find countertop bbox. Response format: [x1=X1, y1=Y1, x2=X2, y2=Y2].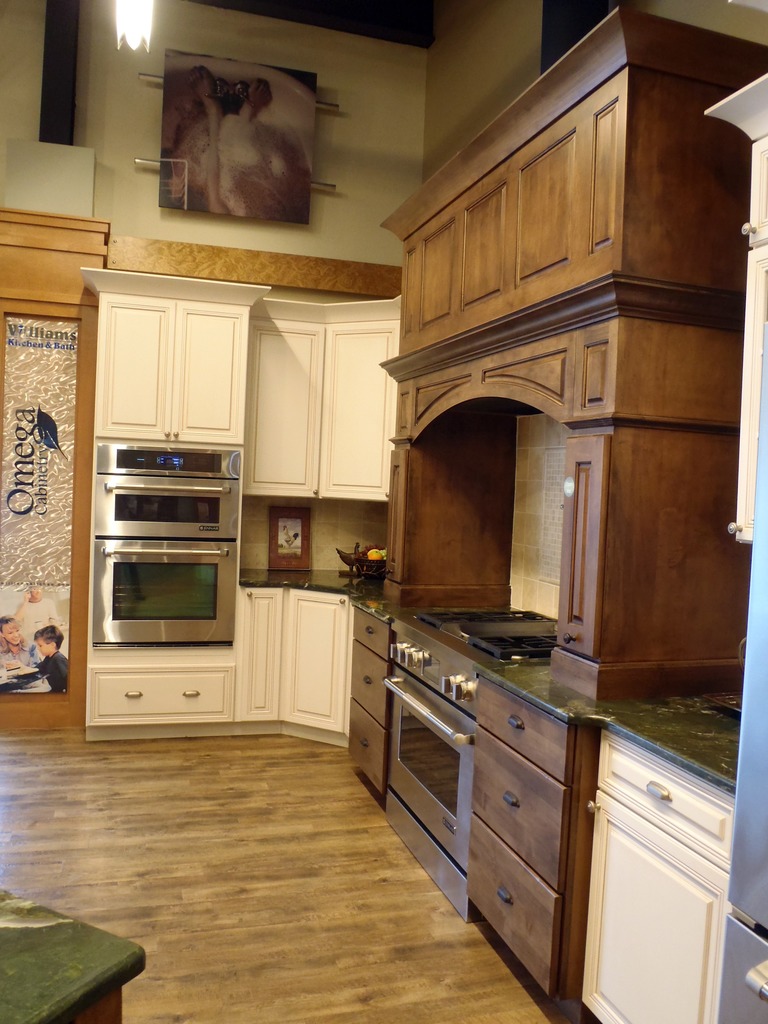
[x1=239, y1=560, x2=386, y2=737].
